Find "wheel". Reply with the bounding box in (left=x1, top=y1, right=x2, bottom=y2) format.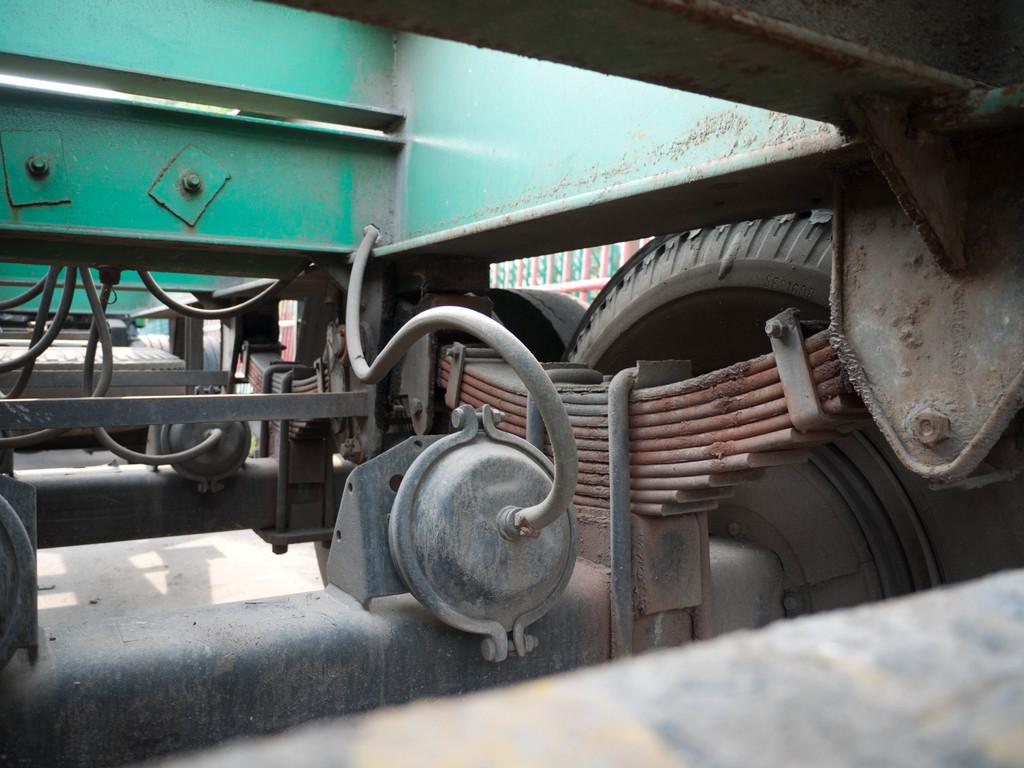
(left=492, top=283, right=594, bottom=364).
